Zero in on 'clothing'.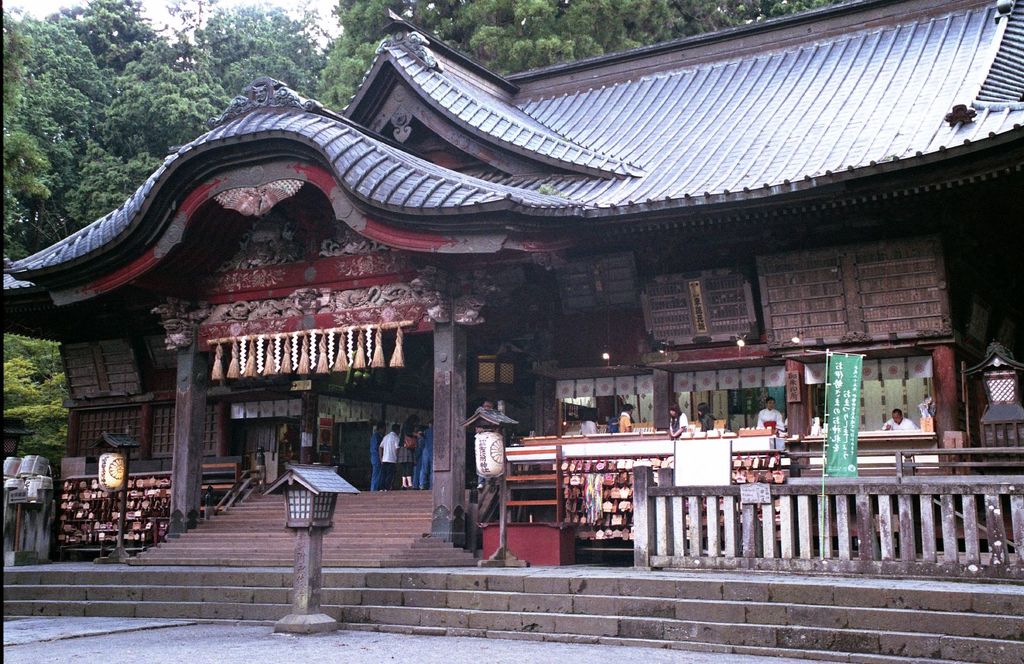
Zeroed in: {"x1": 758, "y1": 410, "x2": 788, "y2": 436}.
